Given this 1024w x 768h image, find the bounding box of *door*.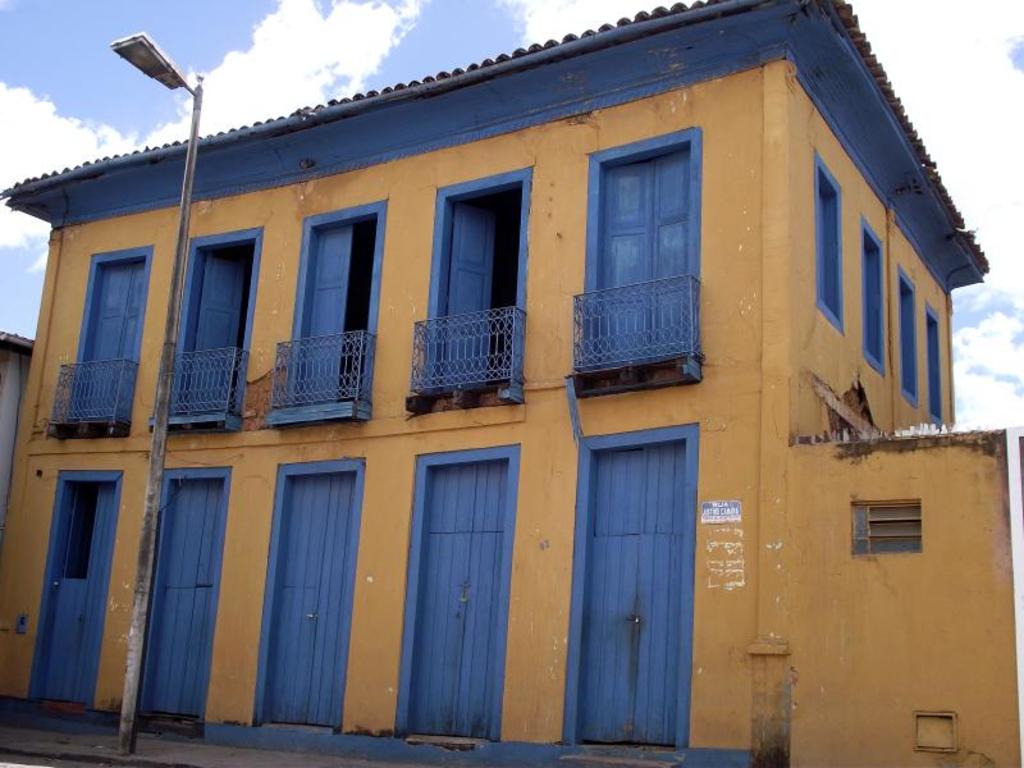
bbox=(411, 463, 507, 745).
